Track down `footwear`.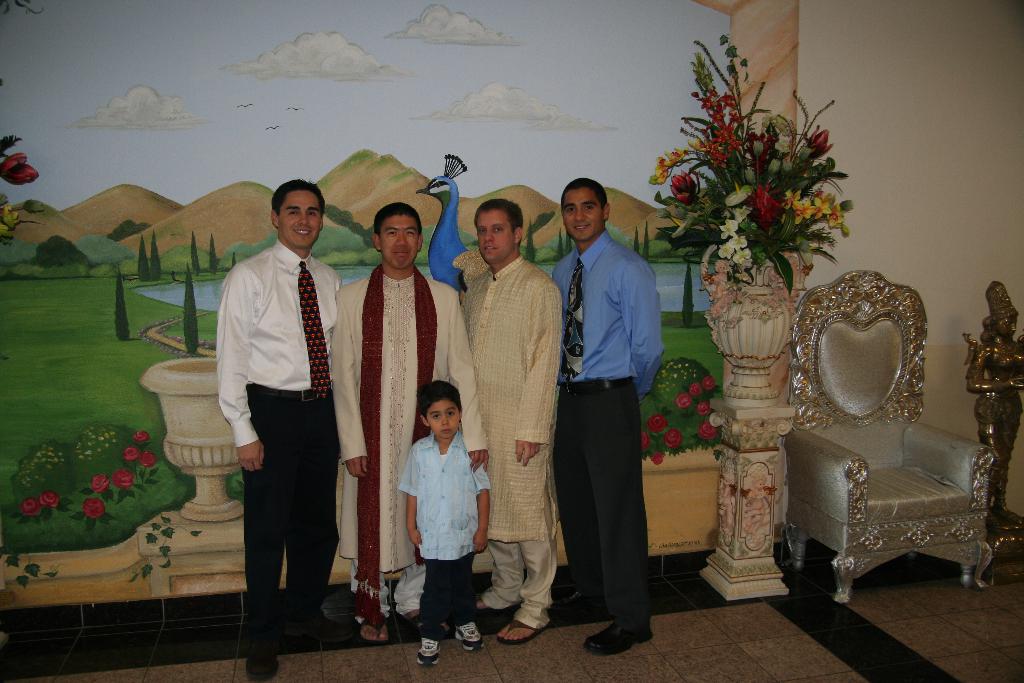
Tracked to select_region(360, 617, 391, 646).
